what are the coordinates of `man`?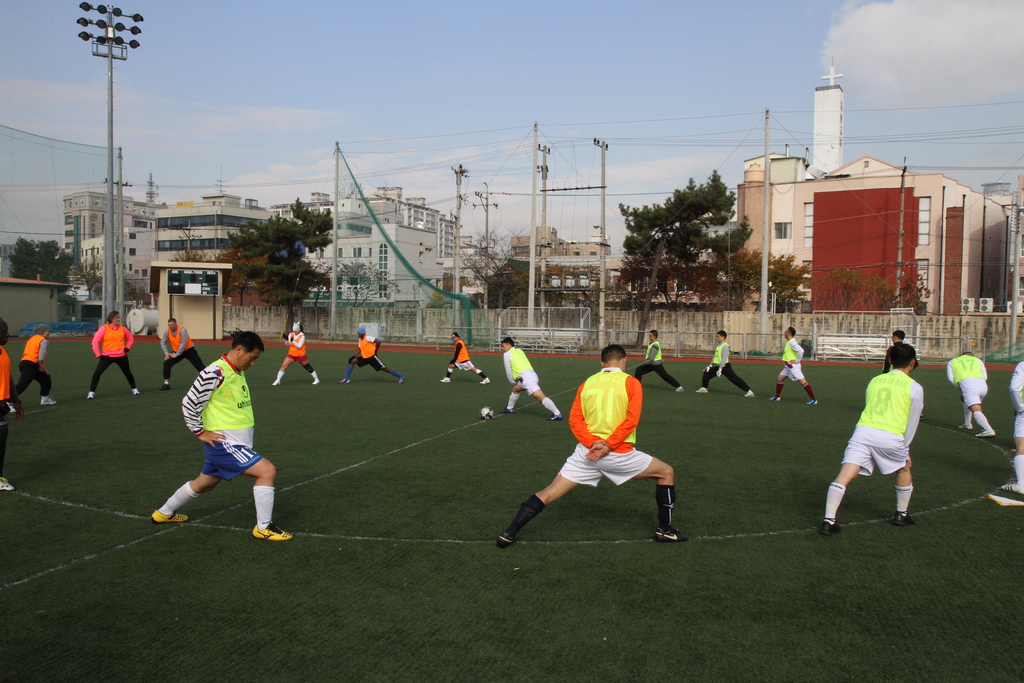
{"x1": 636, "y1": 331, "x2": 685, "y2": 391}.
